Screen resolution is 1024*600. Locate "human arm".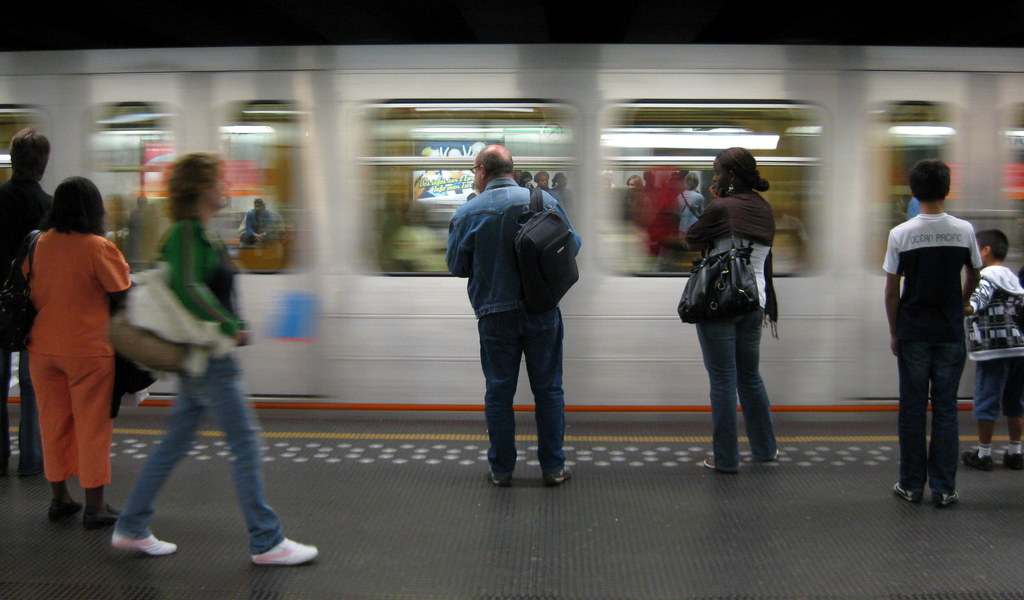
<box>963,207,984,319</box>.
